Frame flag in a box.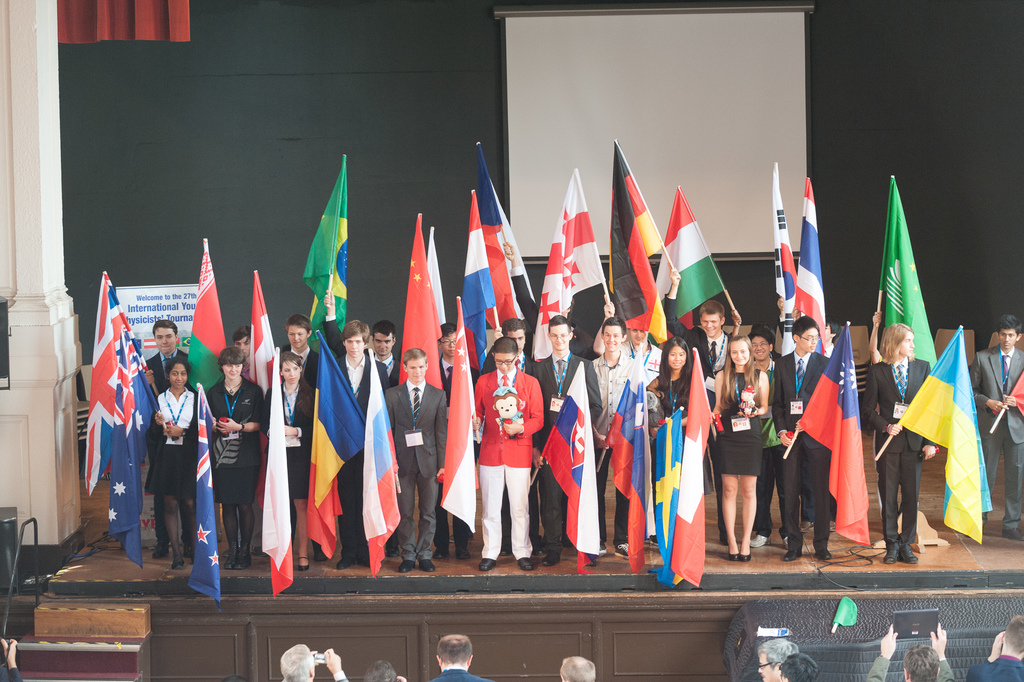
bbox=[667, 346, 709, 585].
